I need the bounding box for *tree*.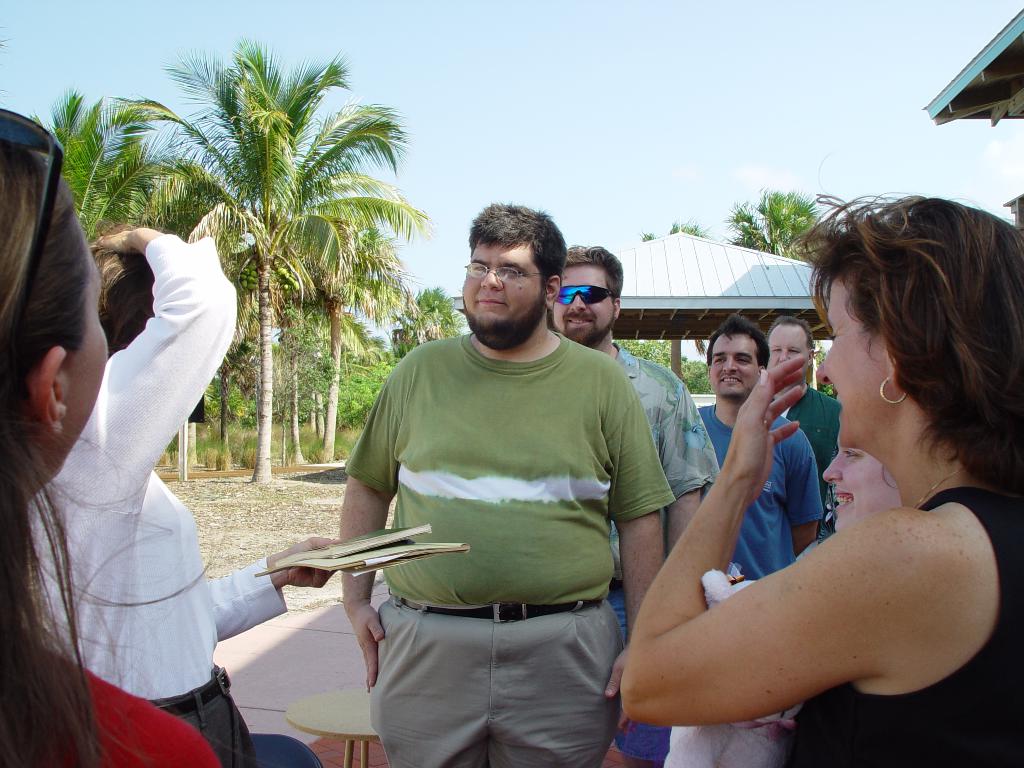
Here it is: [x1=282, y1=206, x2=415, y2=467].
